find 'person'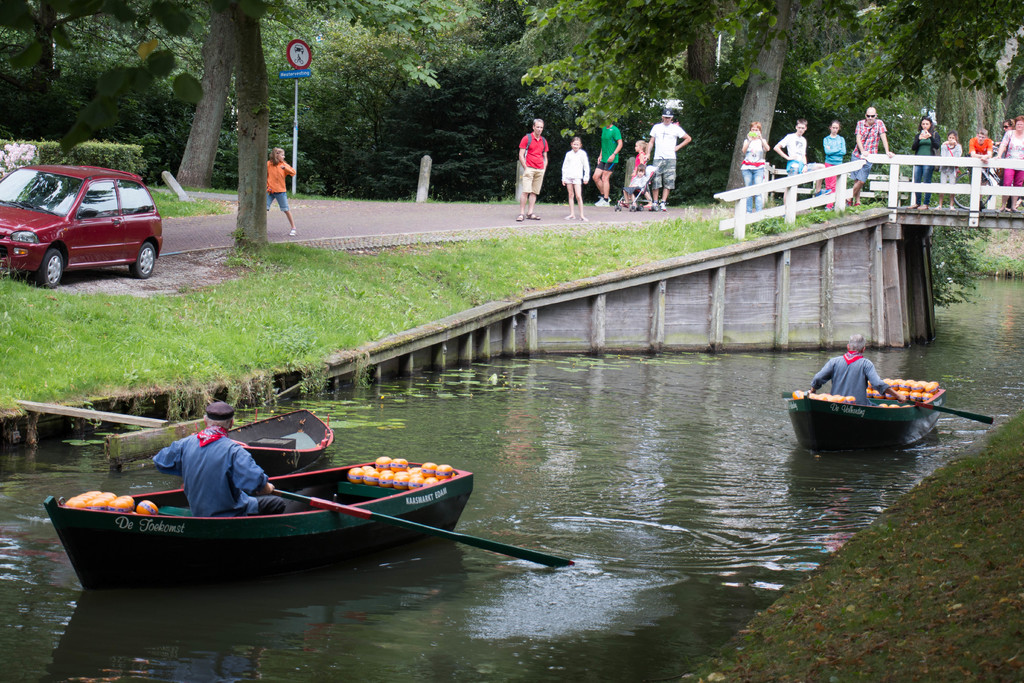
(x1=740, y1=120, x2=772, y2=215)
